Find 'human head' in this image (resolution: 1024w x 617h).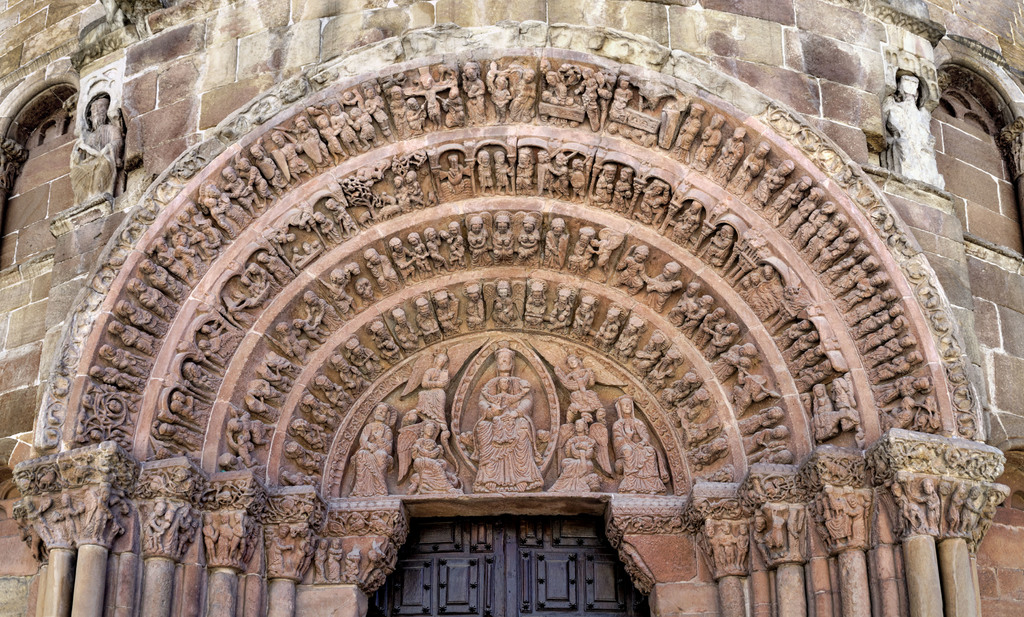
(687,282,700,296).
